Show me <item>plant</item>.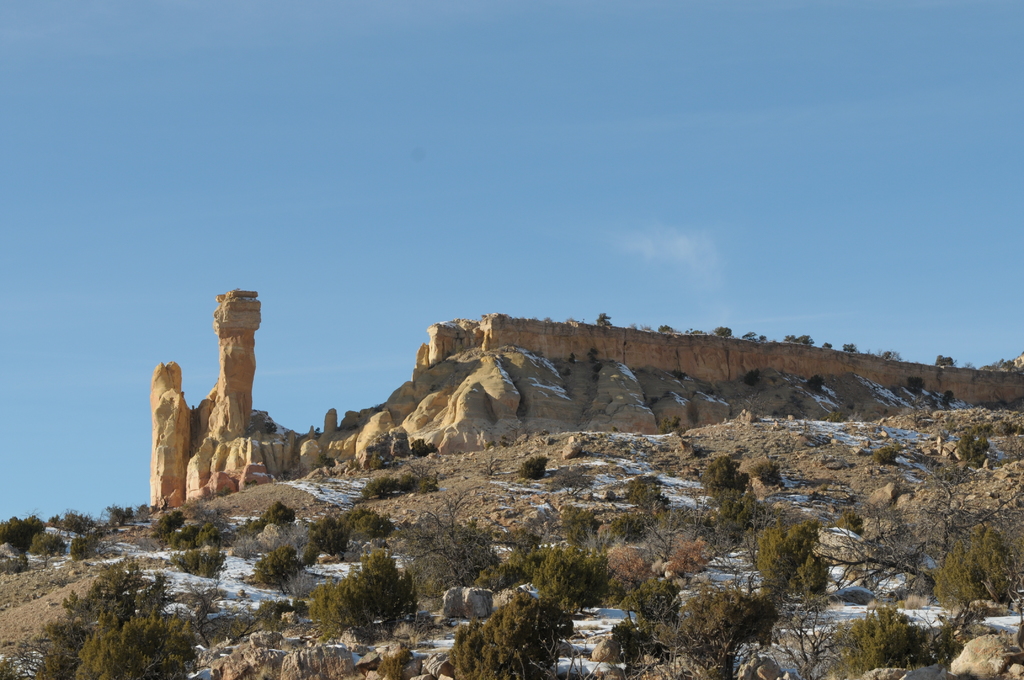
<item>plant</item> is here: box(714, 326, 733, 339).
